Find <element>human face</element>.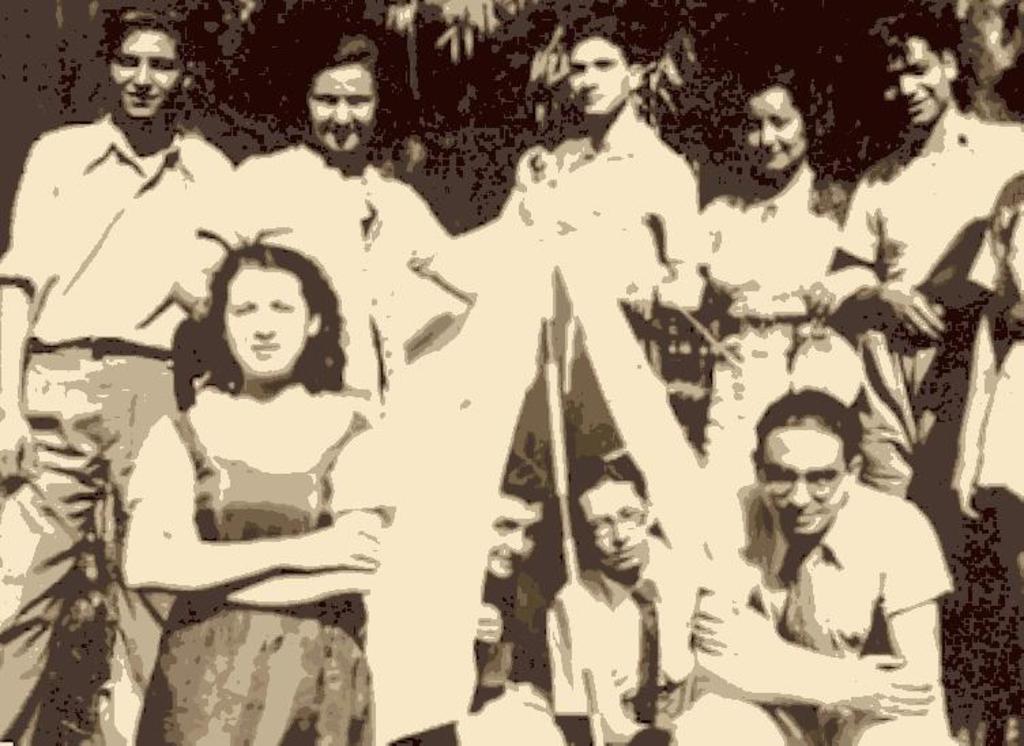
BBox(481, 497, 539, 579).
